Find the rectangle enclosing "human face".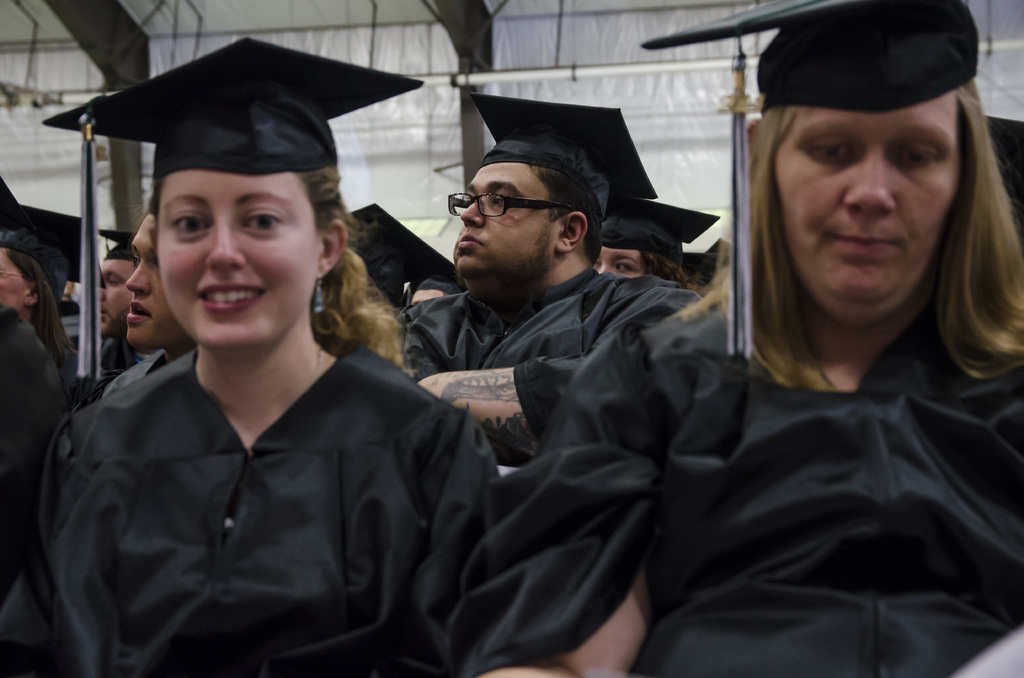
bbox=[126, 216, 181, 344].
